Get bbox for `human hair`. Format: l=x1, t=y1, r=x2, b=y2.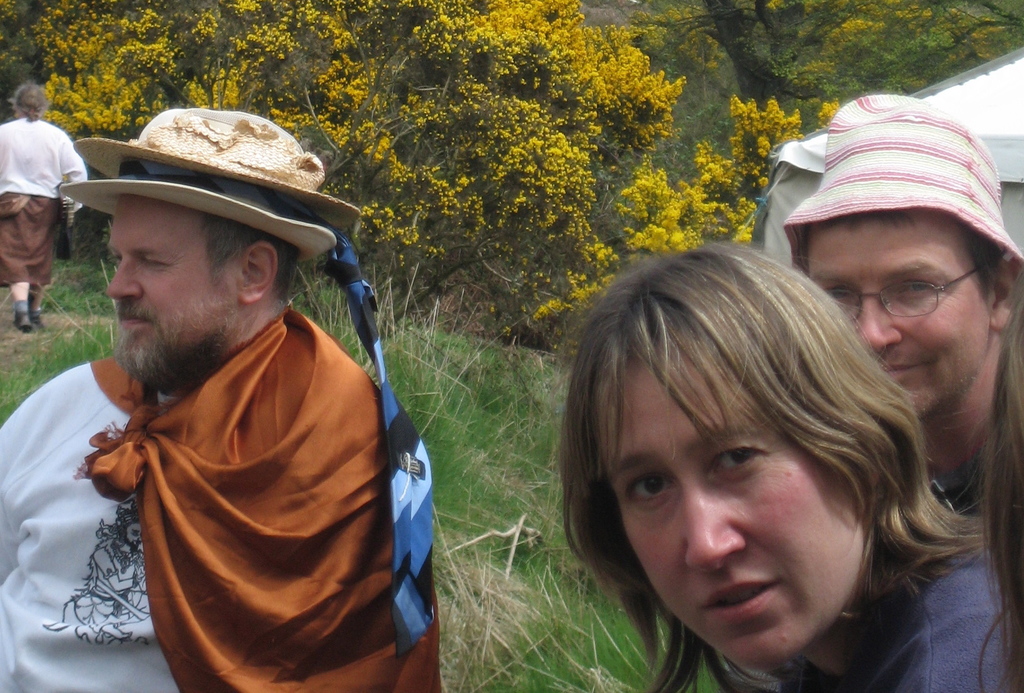
l=977, t=269, r=1023, b=692.
